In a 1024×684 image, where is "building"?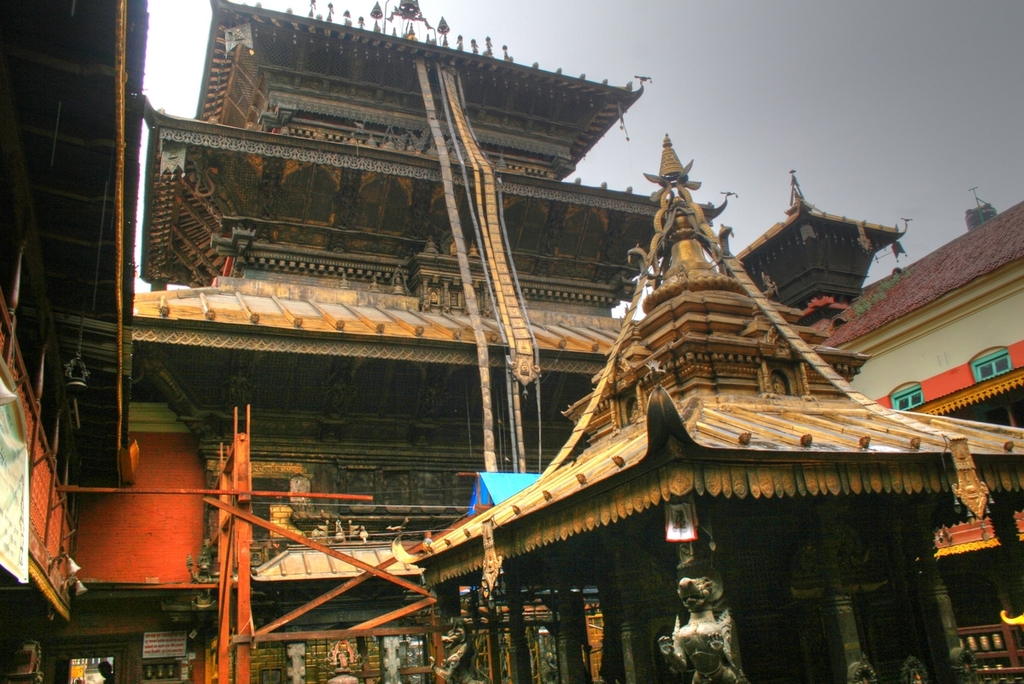
0, 0, 1023, 683.
